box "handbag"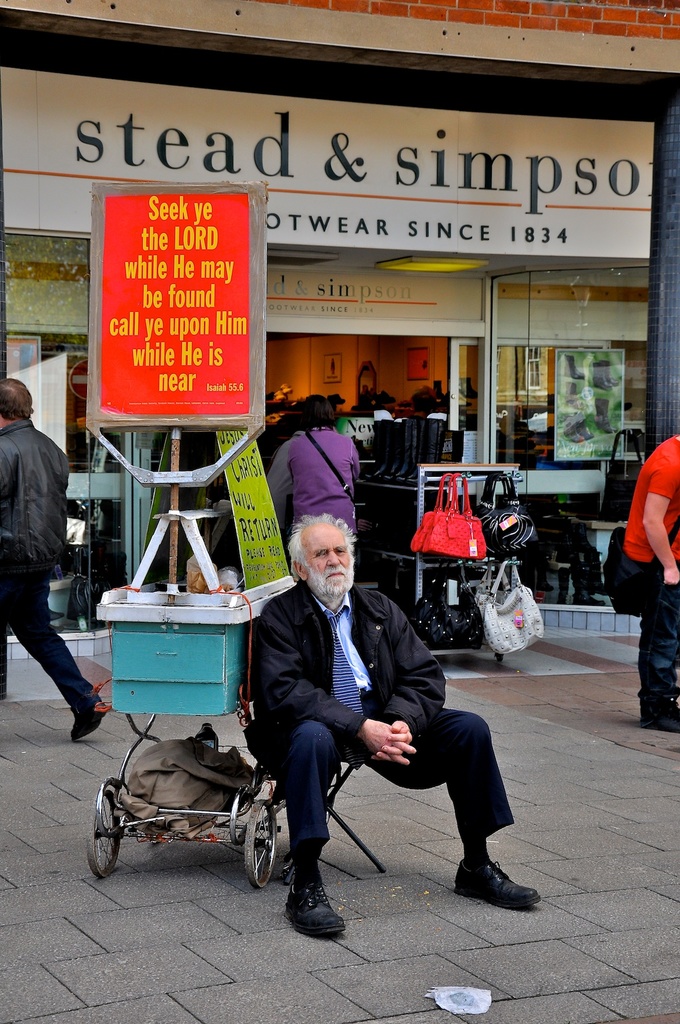
x1=461 y1=556 x2=512 y2=619
